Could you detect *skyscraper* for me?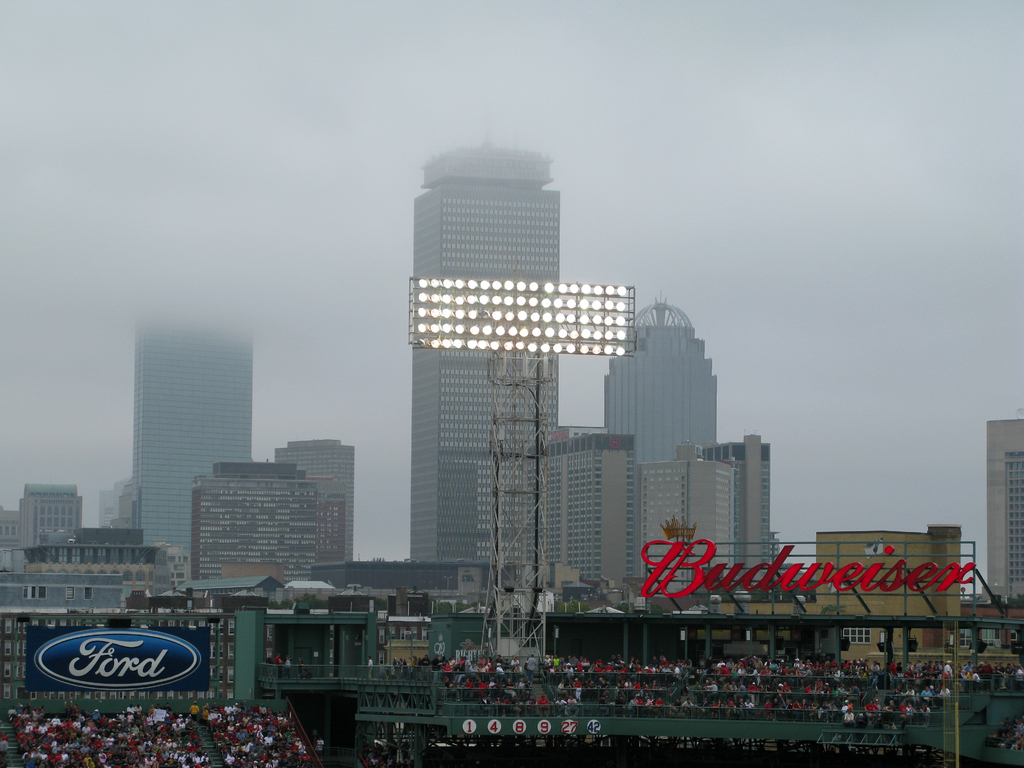
Detection result: locate(191, 458, 332, 597).
